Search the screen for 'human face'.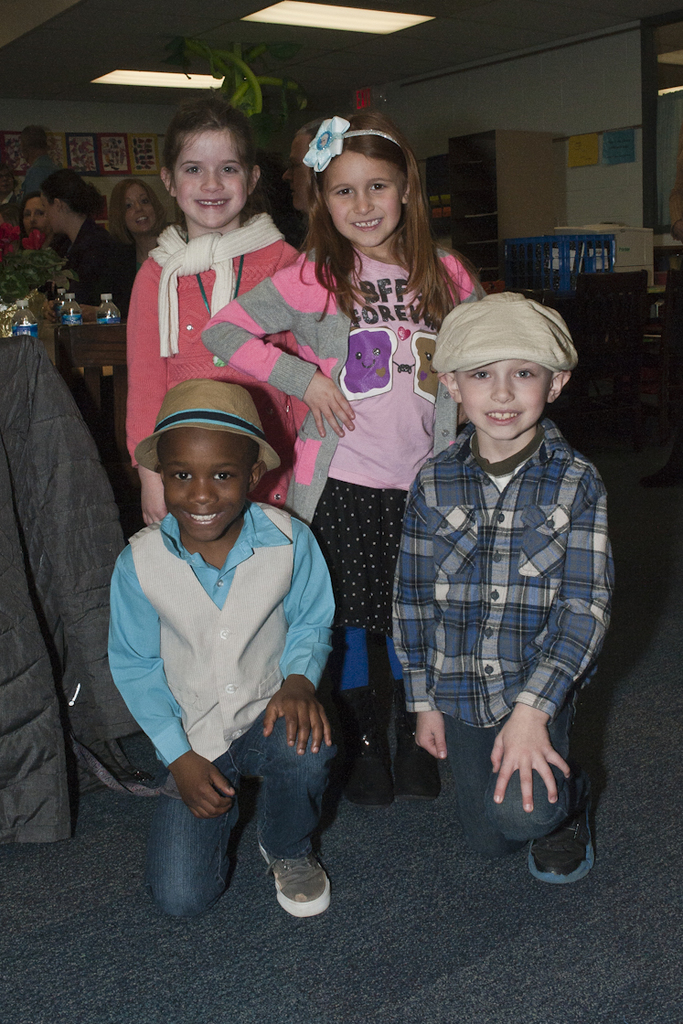
Found at [x1=167, y1=429, x2=259, y2=544].
